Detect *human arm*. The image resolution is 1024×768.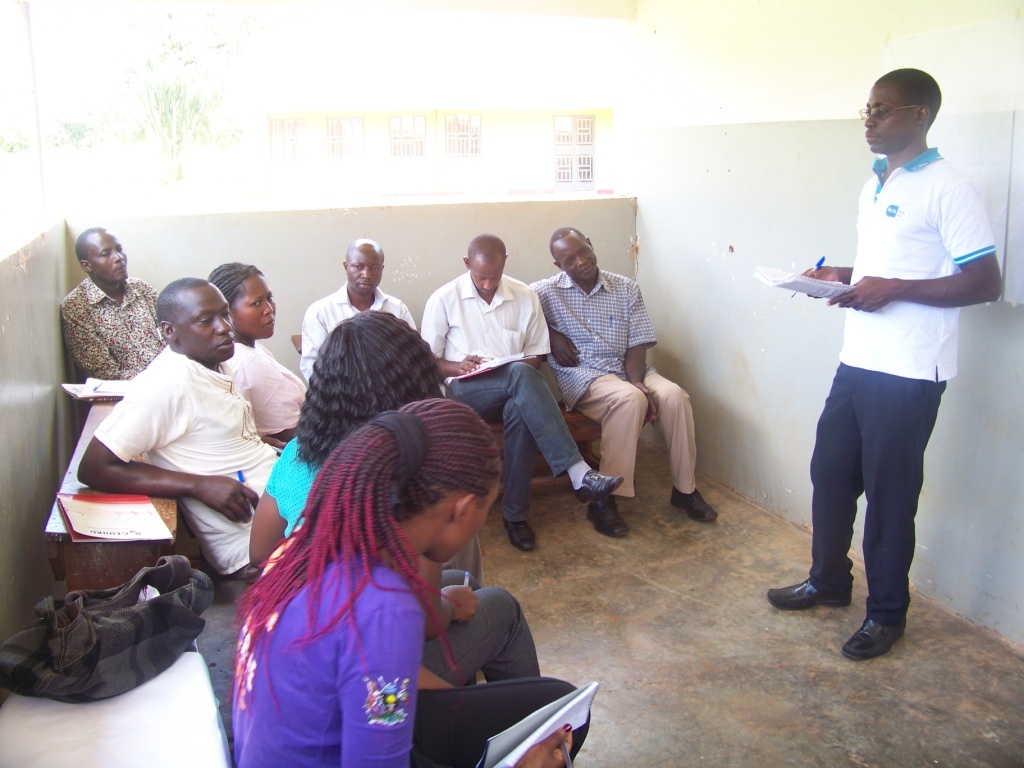
828 179 1003 319.
